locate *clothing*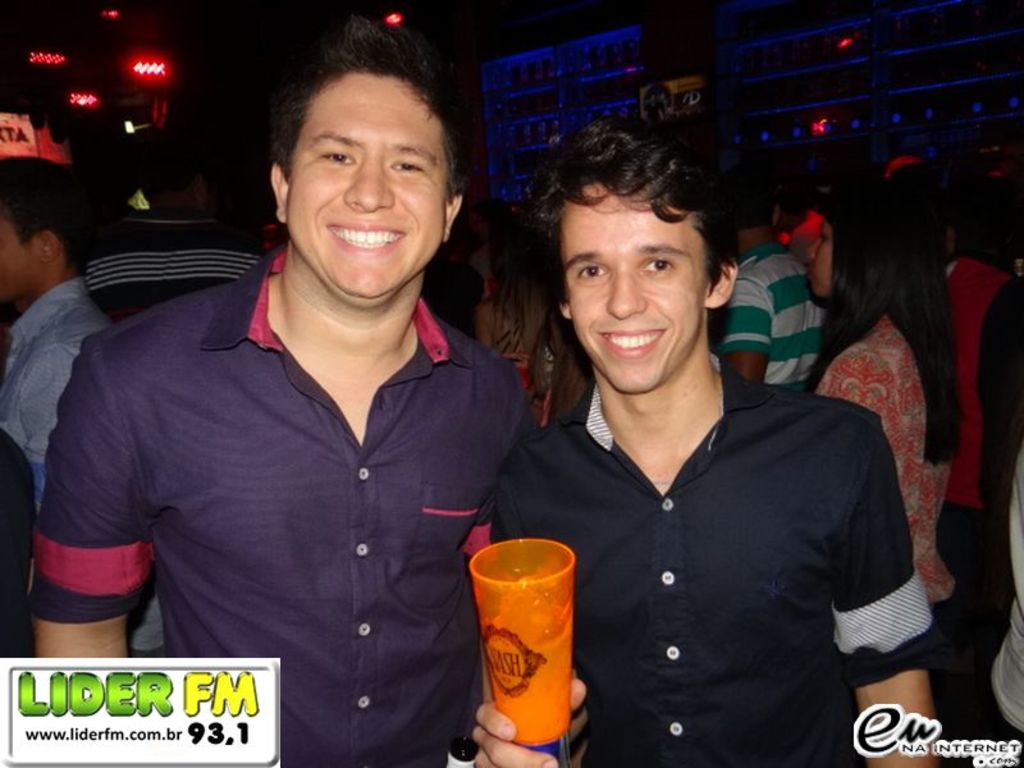
(left=709, top=244, right=823, bottom=393)
